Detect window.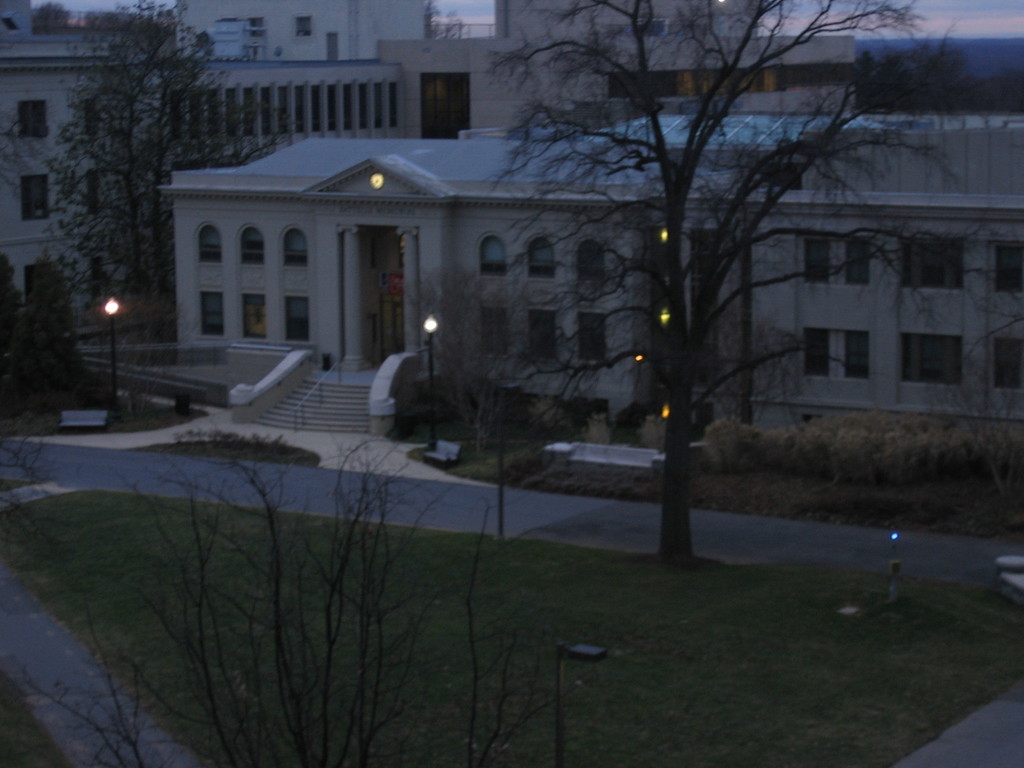
Detected at rect(483, 305, 512, 358).
